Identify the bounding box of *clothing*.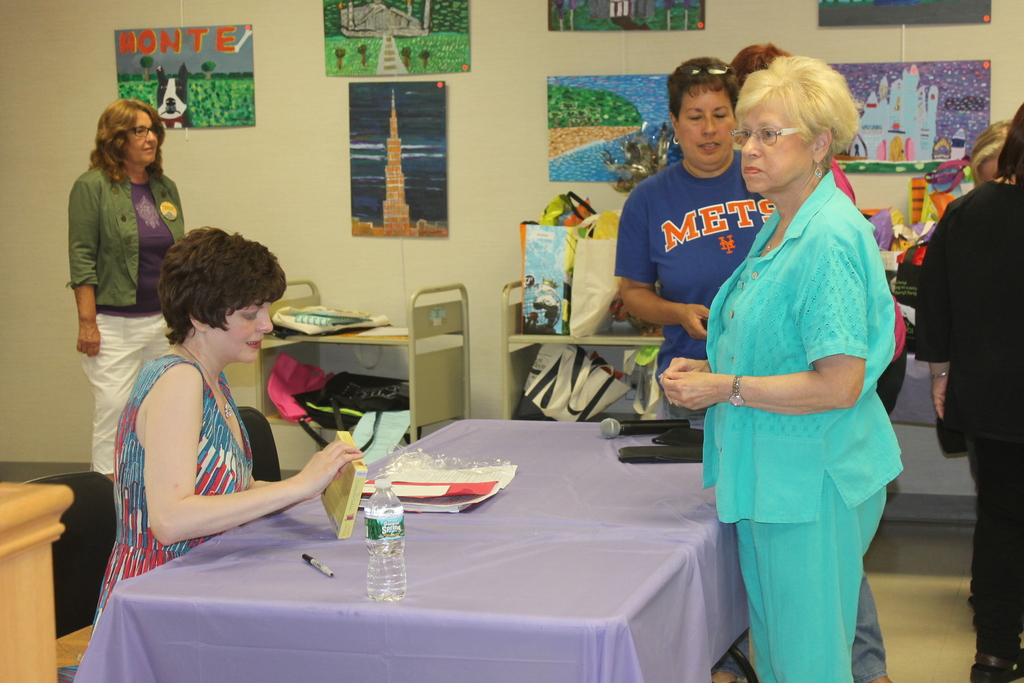
box(95, 339, 259, 624).
